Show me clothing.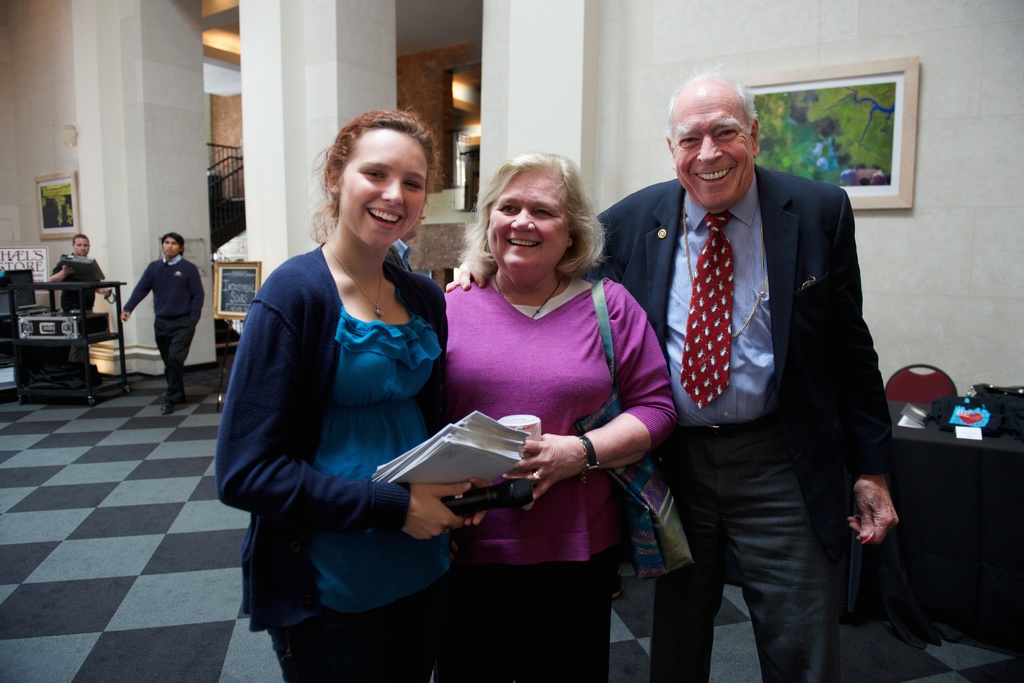
clothing is here: 441/272/680/682.
